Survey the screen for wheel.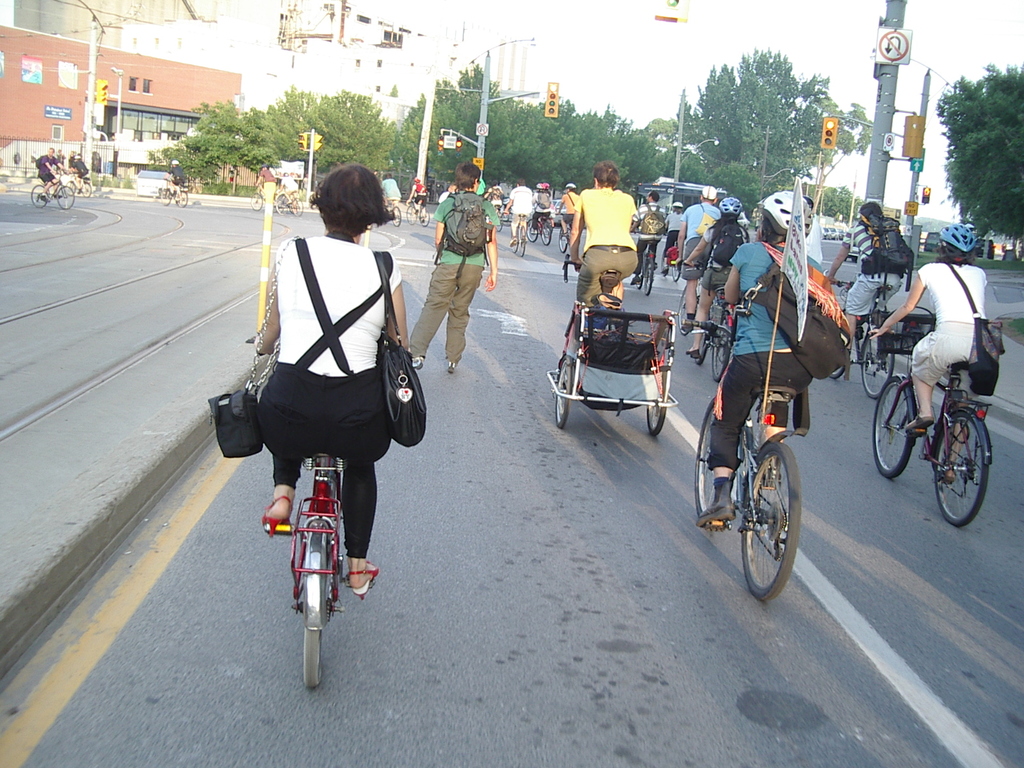
Survey found: bbox(636, 266, 641, 288).
